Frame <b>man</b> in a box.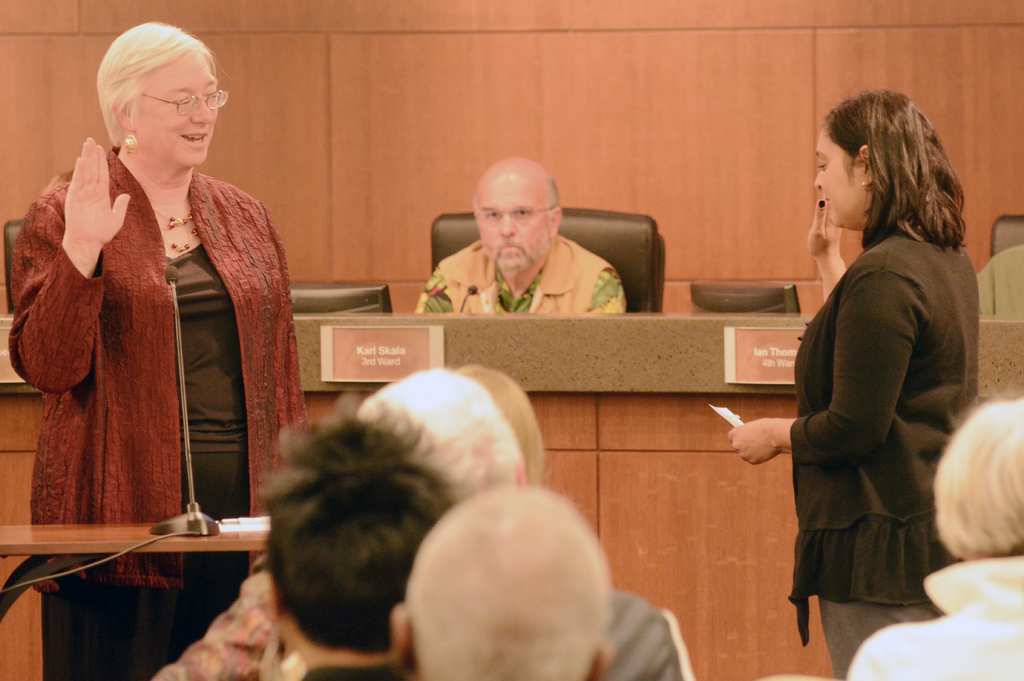
locate(980, 240, 1023, 316).
